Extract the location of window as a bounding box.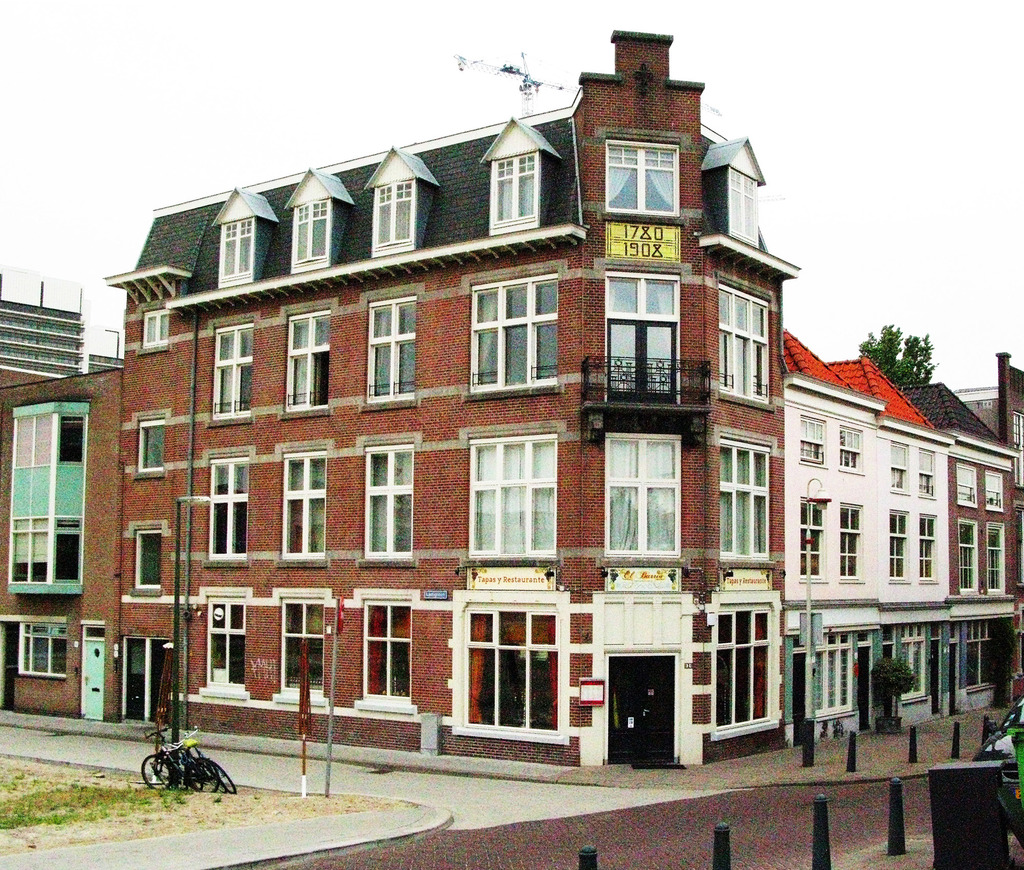
{"x1": 955, "y1": 460, "x2": 980, "y2": 508}.
